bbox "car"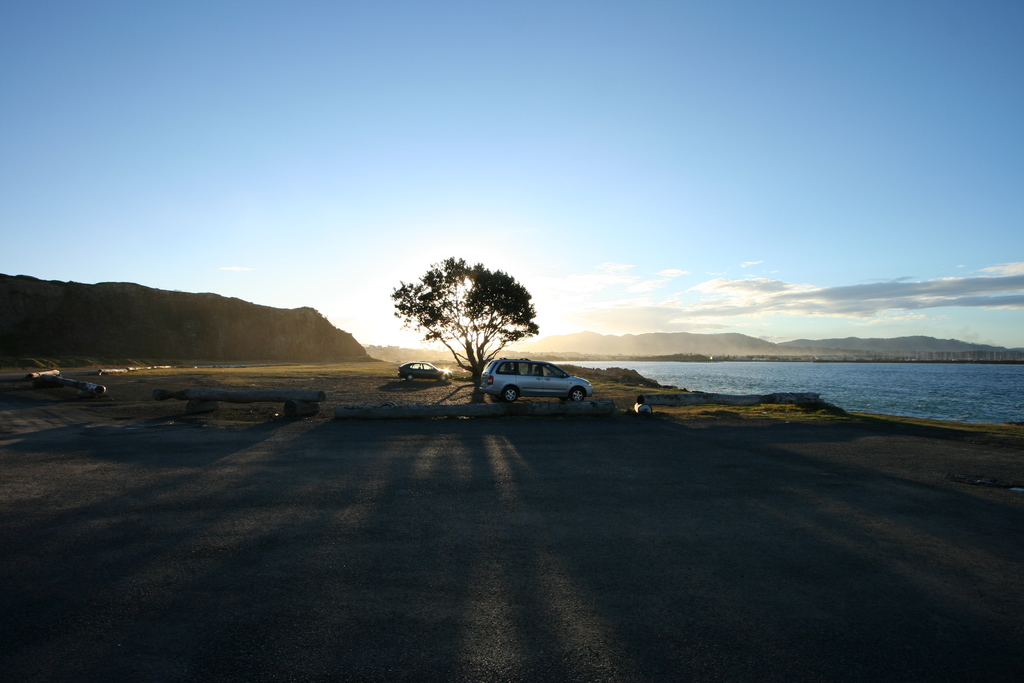
[x1=476, y1=356, x2=598, y2=412]
